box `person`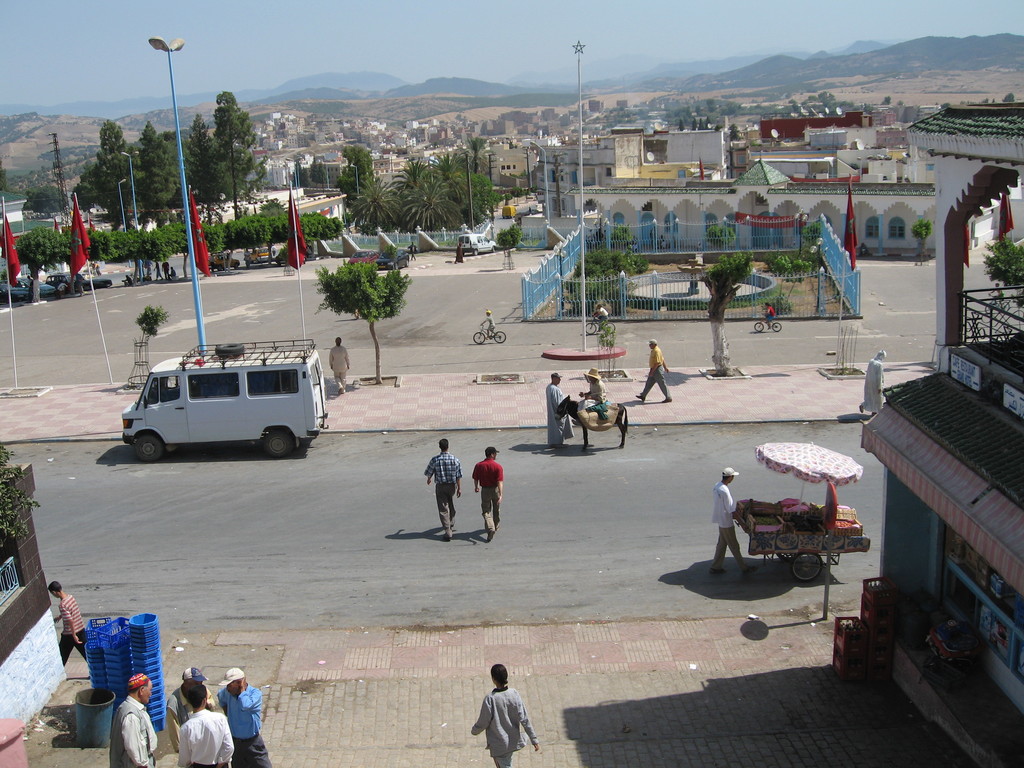
51,579,90,667
